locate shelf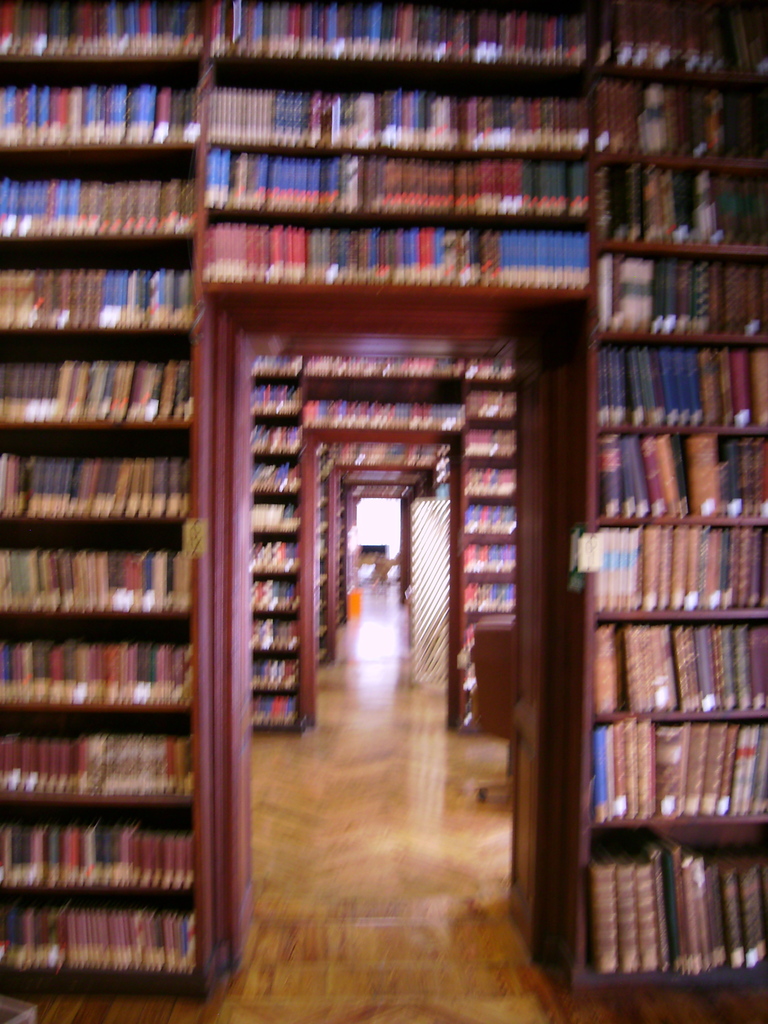
bbox=(237, 388, 311, 729)
